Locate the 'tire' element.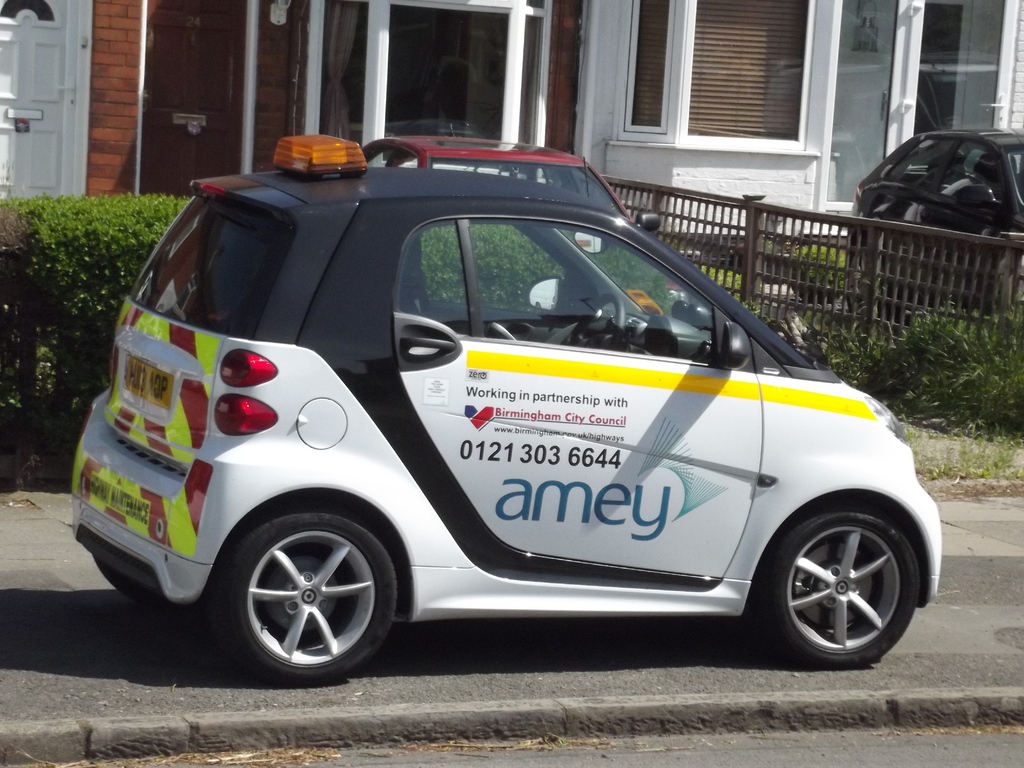
Element bbox: 93:554:202:607.
